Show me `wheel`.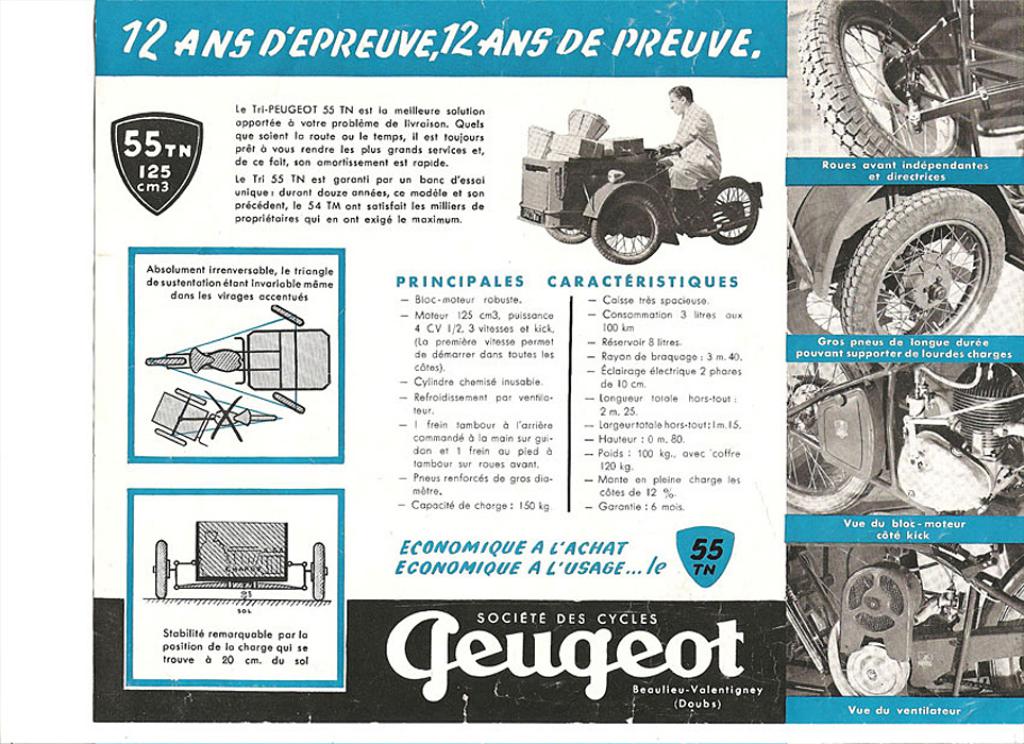
`wheel` is here: box(705, 183, 758, 246).
